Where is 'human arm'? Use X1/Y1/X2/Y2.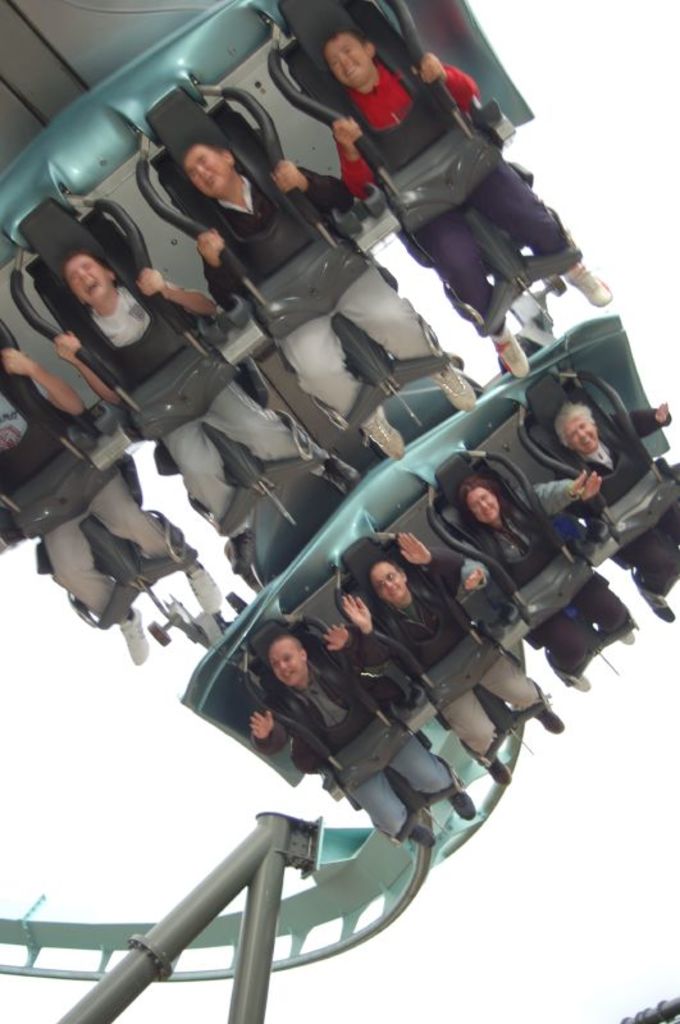
131/259/215/310.
